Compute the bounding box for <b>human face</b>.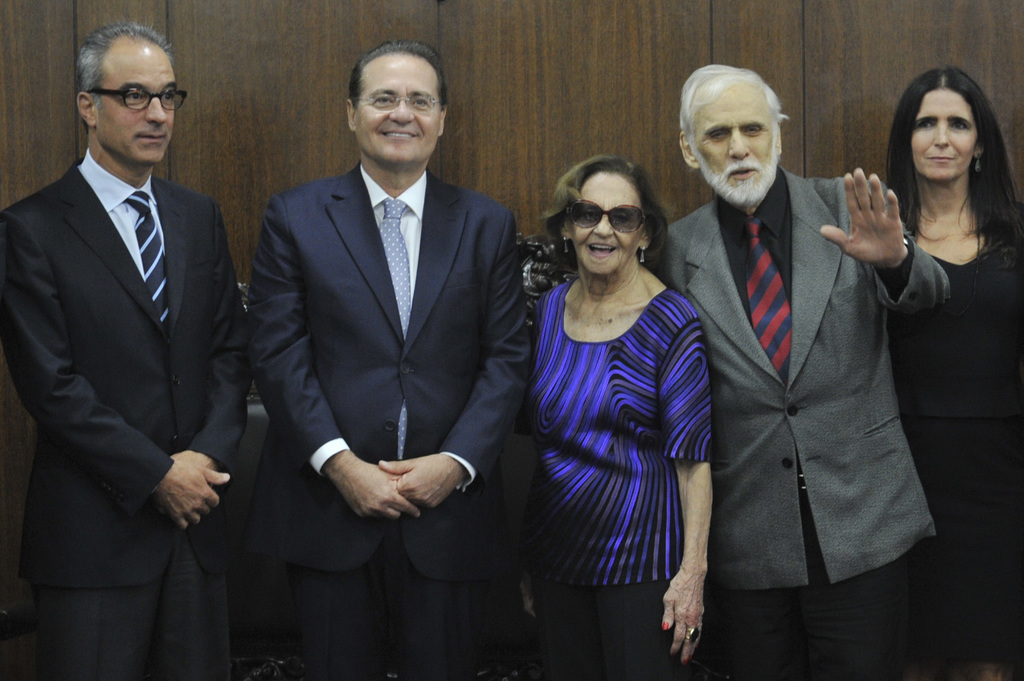
bbox(693, 76, 776, 208).
